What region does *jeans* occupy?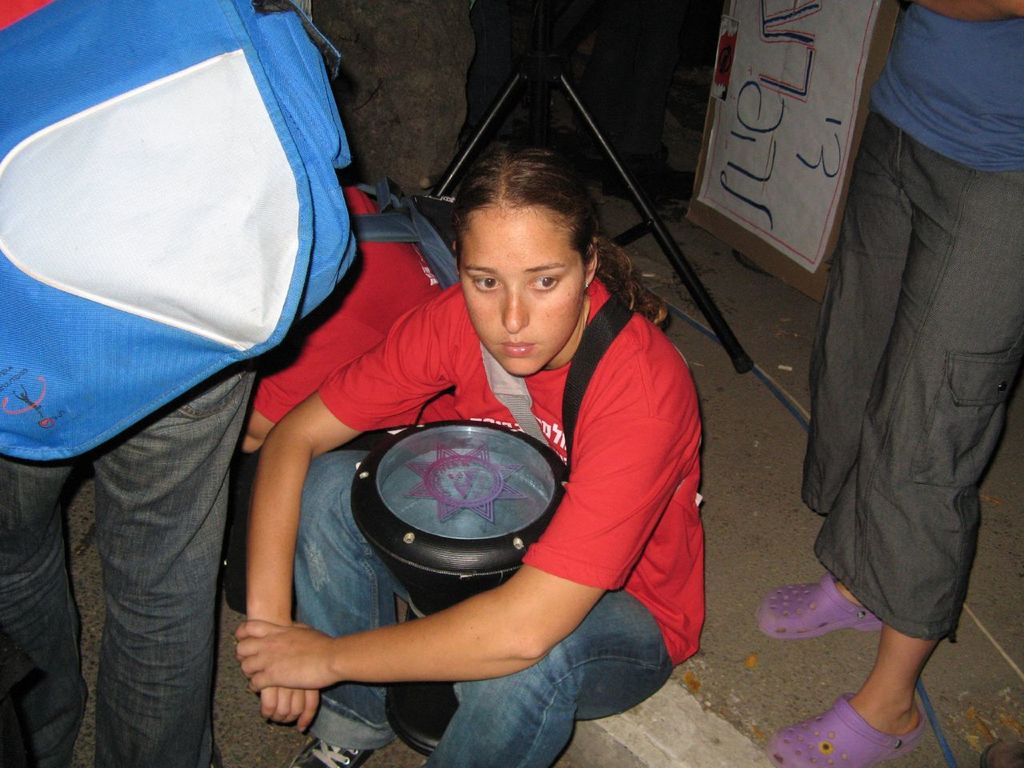
{"x1": 309, "y1": 446, "x2": 670, "y2": 767}.
